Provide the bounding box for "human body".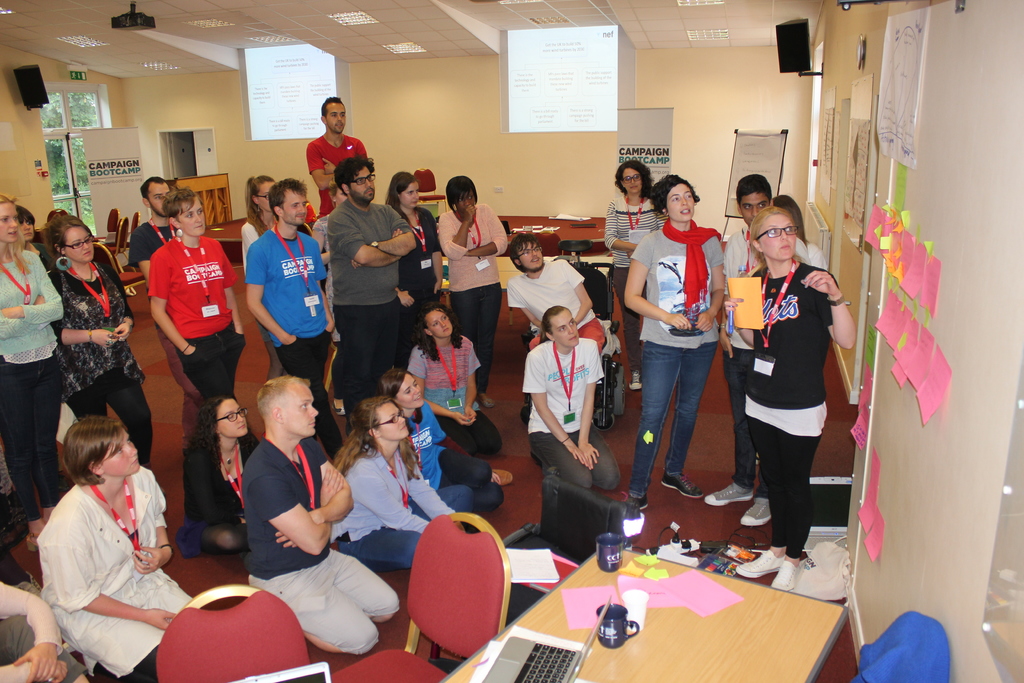
select_region(36, 415, 188, 679).
